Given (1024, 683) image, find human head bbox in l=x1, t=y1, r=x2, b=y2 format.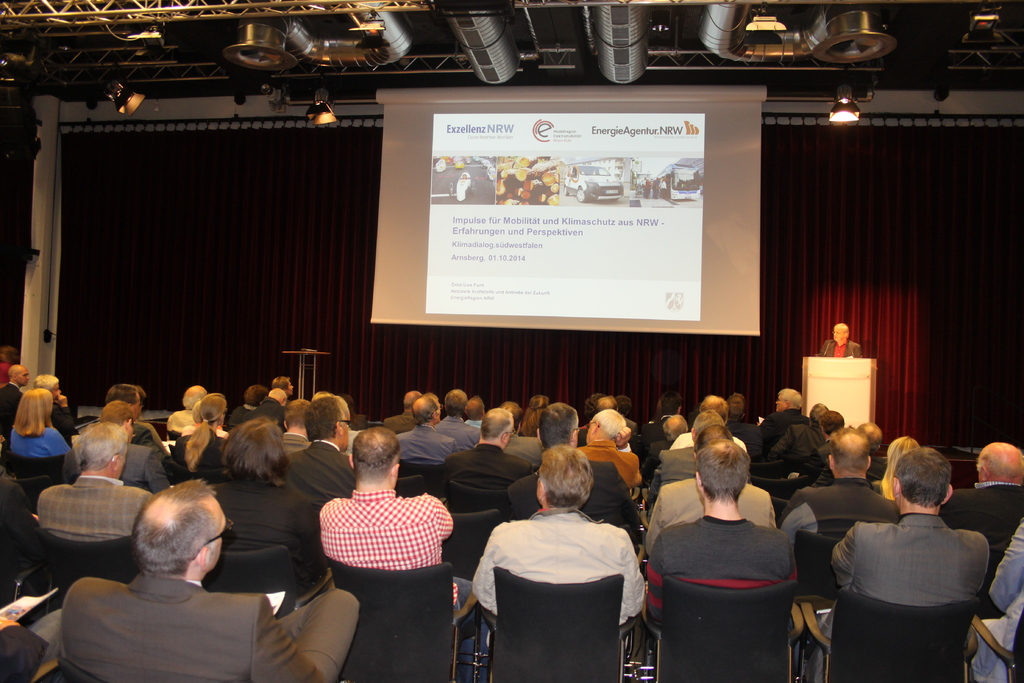
l=532, t=399, r=584, b=450.
